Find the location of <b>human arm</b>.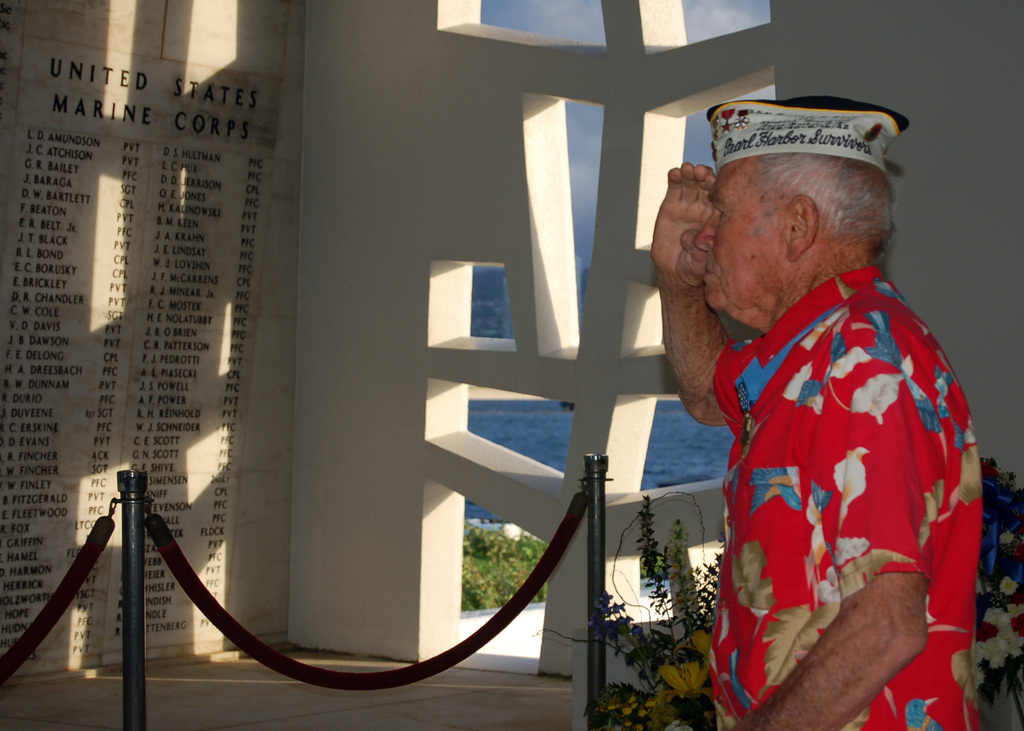
Location: x1=650 y1=163 x2=751 y2=427.
